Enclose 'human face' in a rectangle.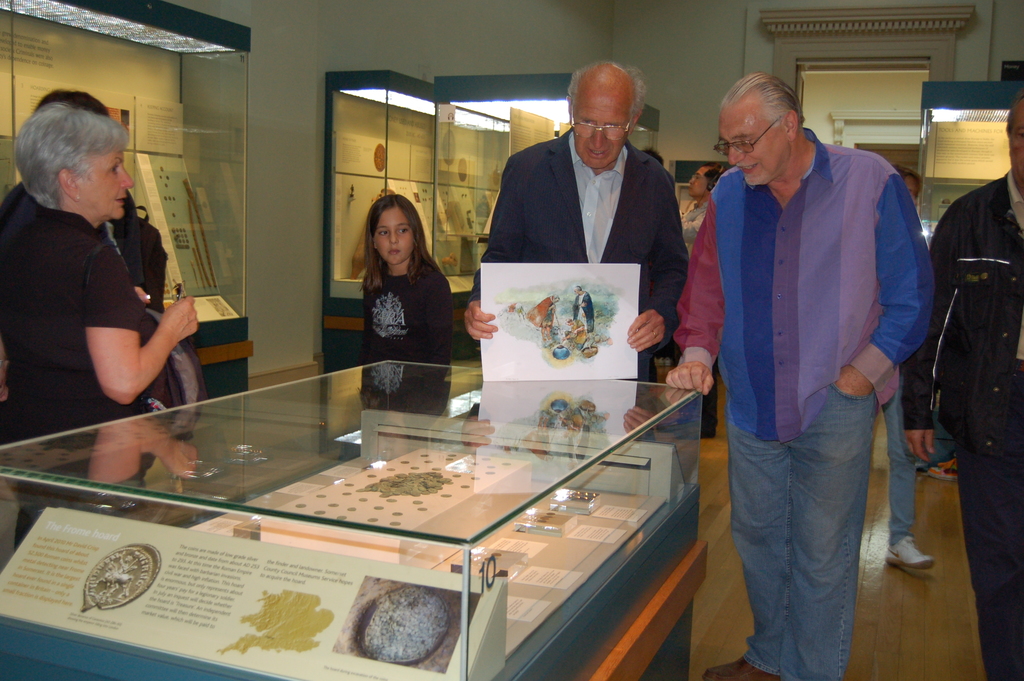
locate(372, 210, 412, 263).
